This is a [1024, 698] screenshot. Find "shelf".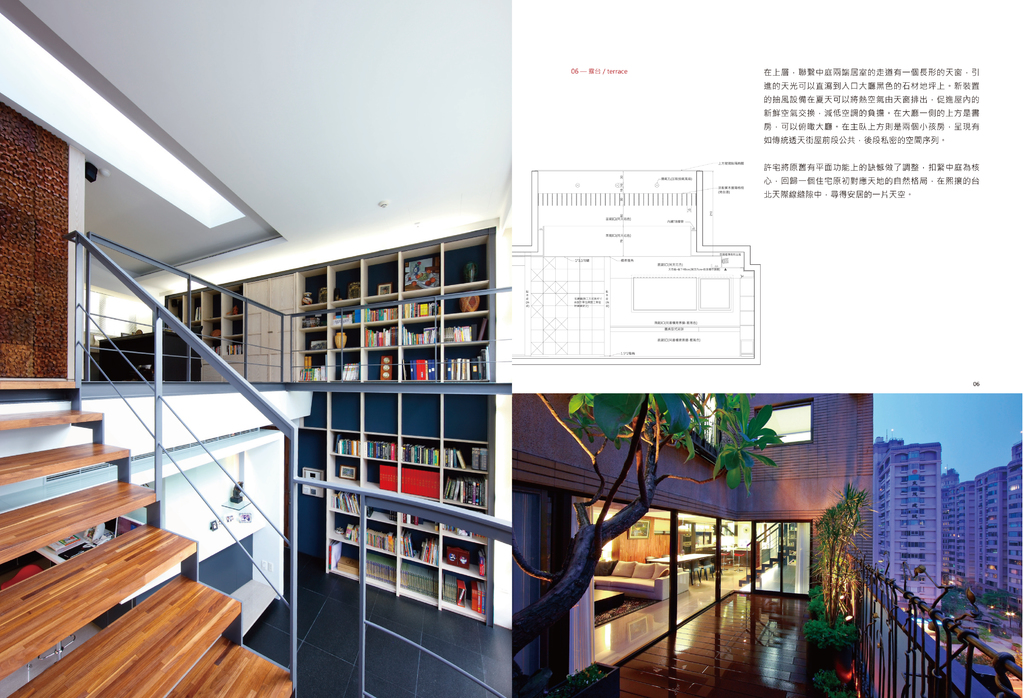
Bounding box: BBox(281, 370, 521, 656).
